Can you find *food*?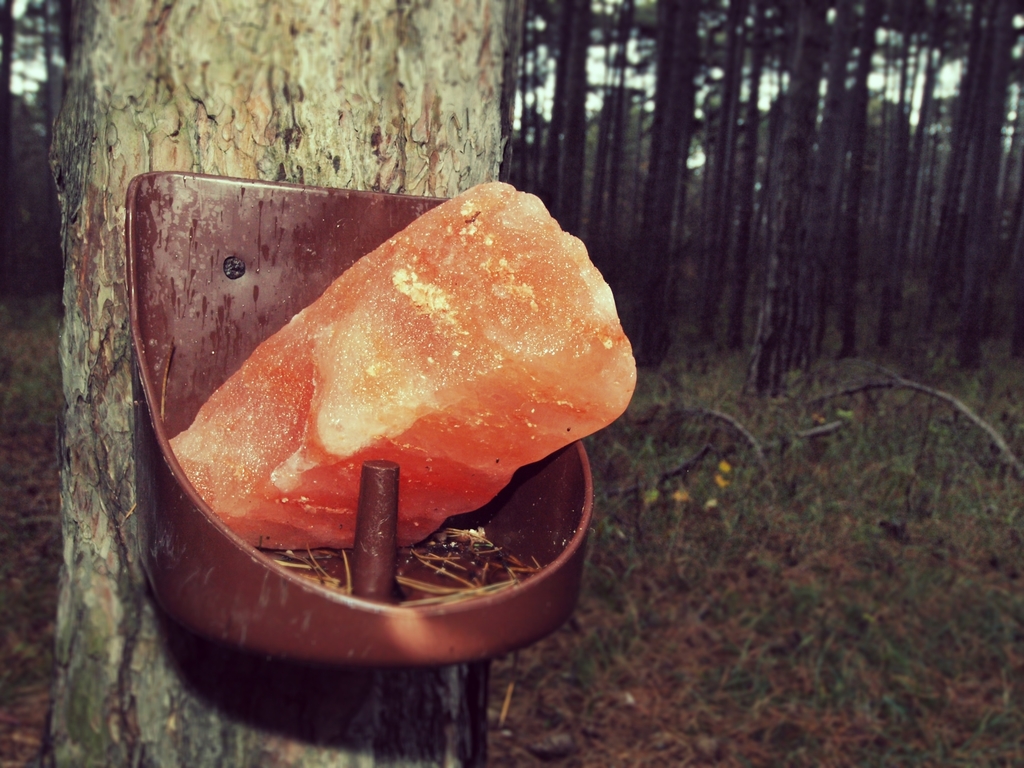
Yes, bounding box: <bbox>154, 170, 627, 595</bbox>.
